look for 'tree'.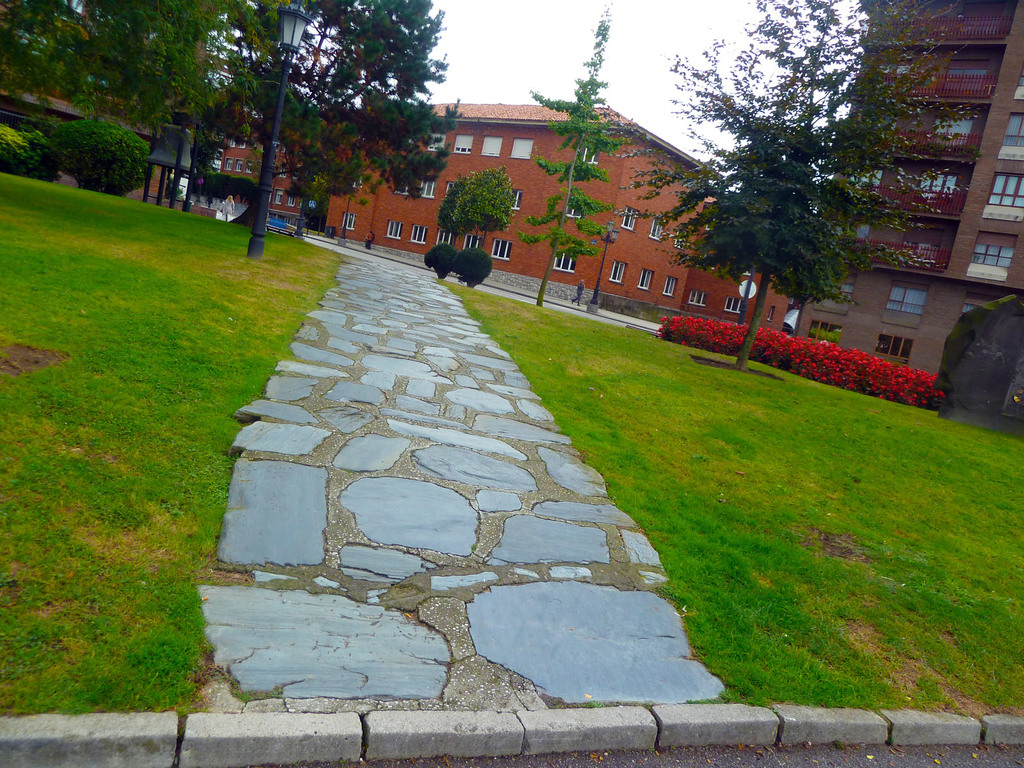
Found: {"x1": 644, "y1": 24, "x2": 940, "y2": 389}.
